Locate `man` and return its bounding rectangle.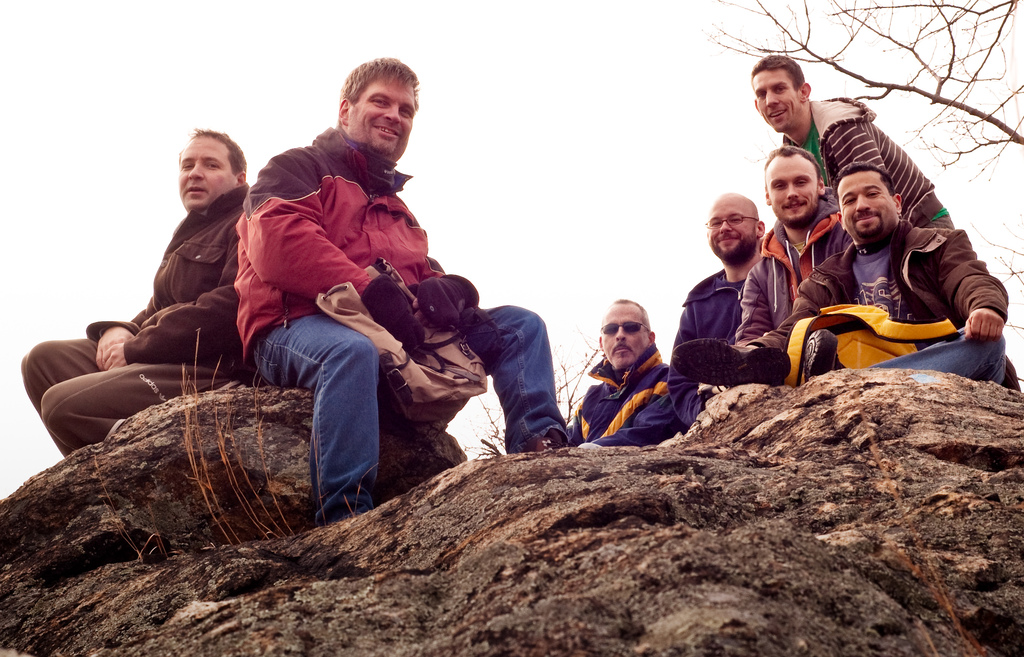
19, 123, 252, 457.
